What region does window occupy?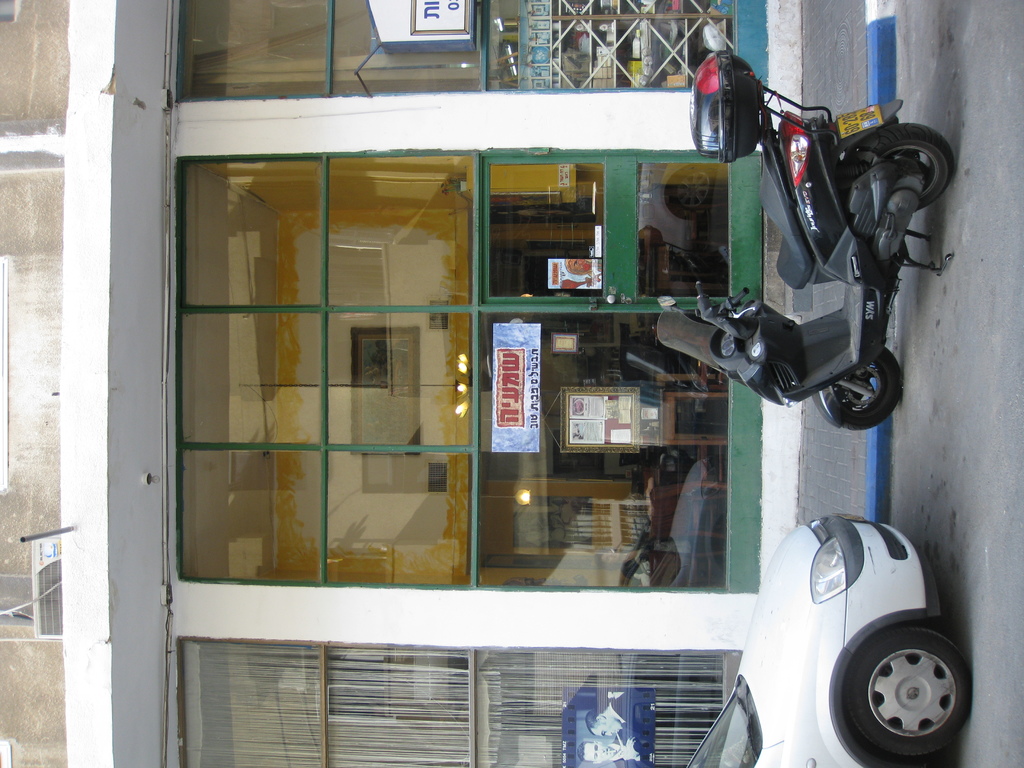
[323,157,479,310].
